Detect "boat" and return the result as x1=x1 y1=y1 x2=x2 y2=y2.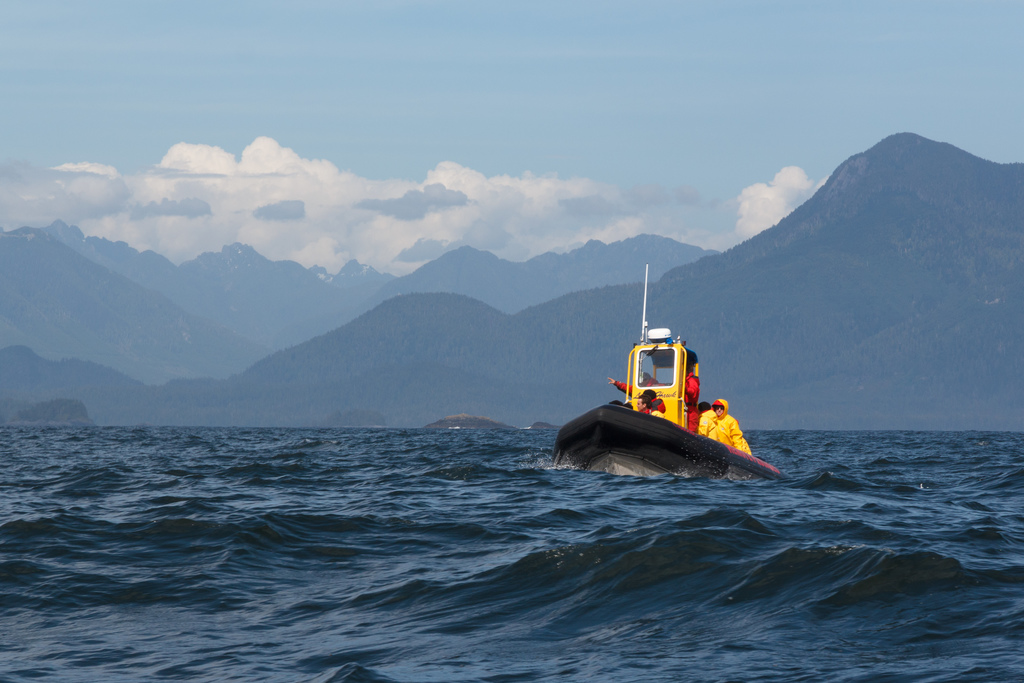
x1=523 y1=333 x2=787 y2=499.
